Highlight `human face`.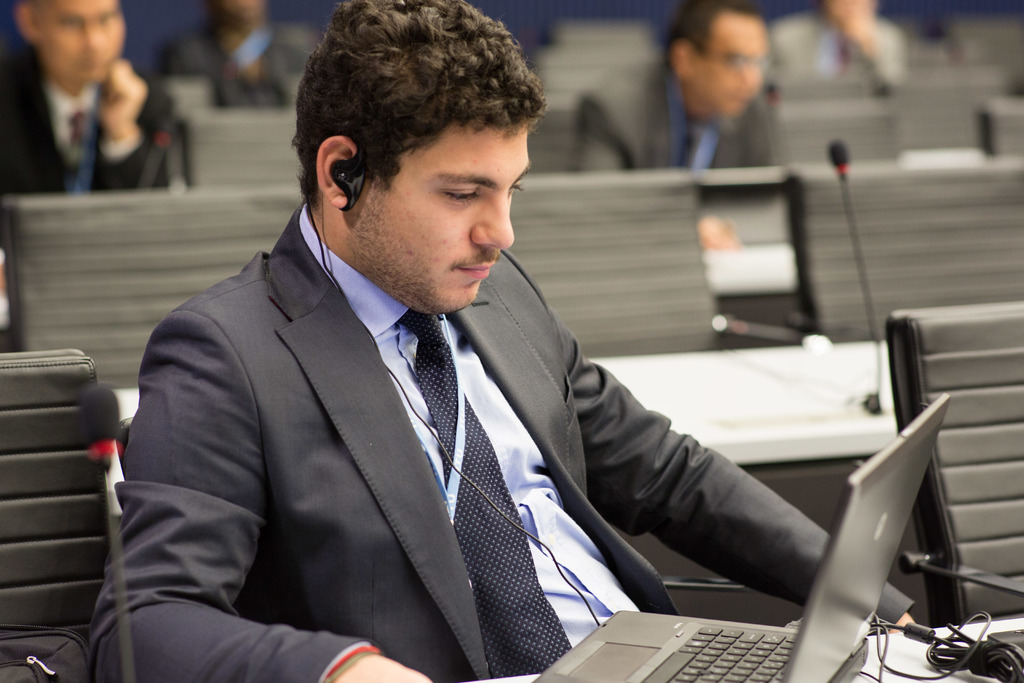
Highlighted region: 690/9/778/124.
